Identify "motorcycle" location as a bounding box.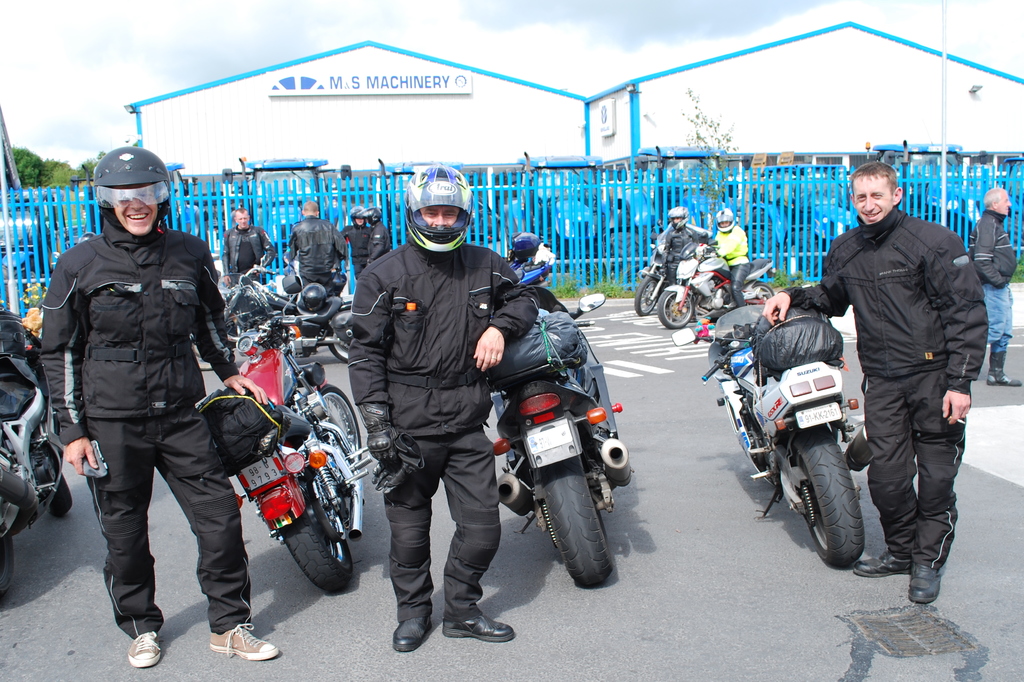
(198,269,371,598).
